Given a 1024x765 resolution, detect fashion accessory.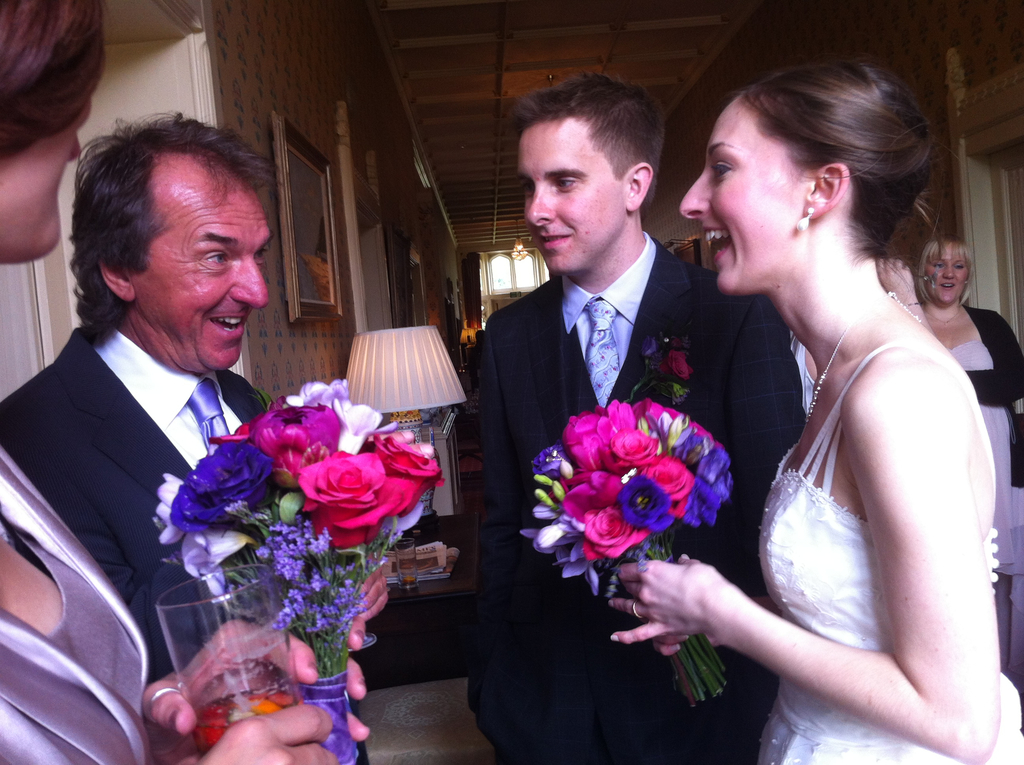
<bbox>800, 288, 920, 444</bbox>.
